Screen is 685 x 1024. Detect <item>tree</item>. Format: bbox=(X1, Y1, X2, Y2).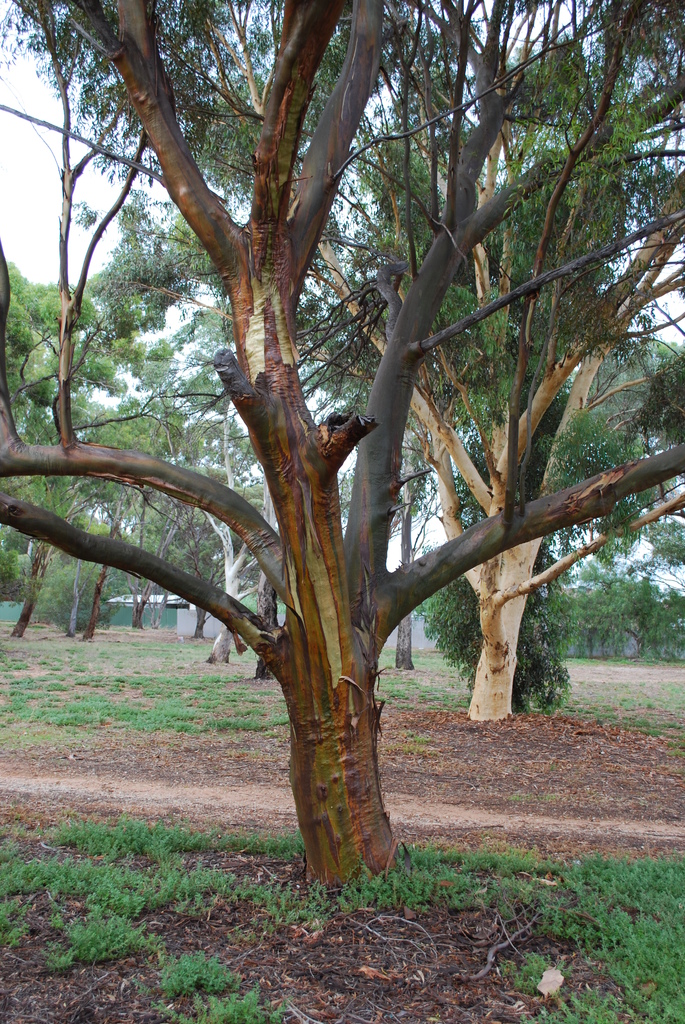
bbox=(293, 0, 684, 721).
